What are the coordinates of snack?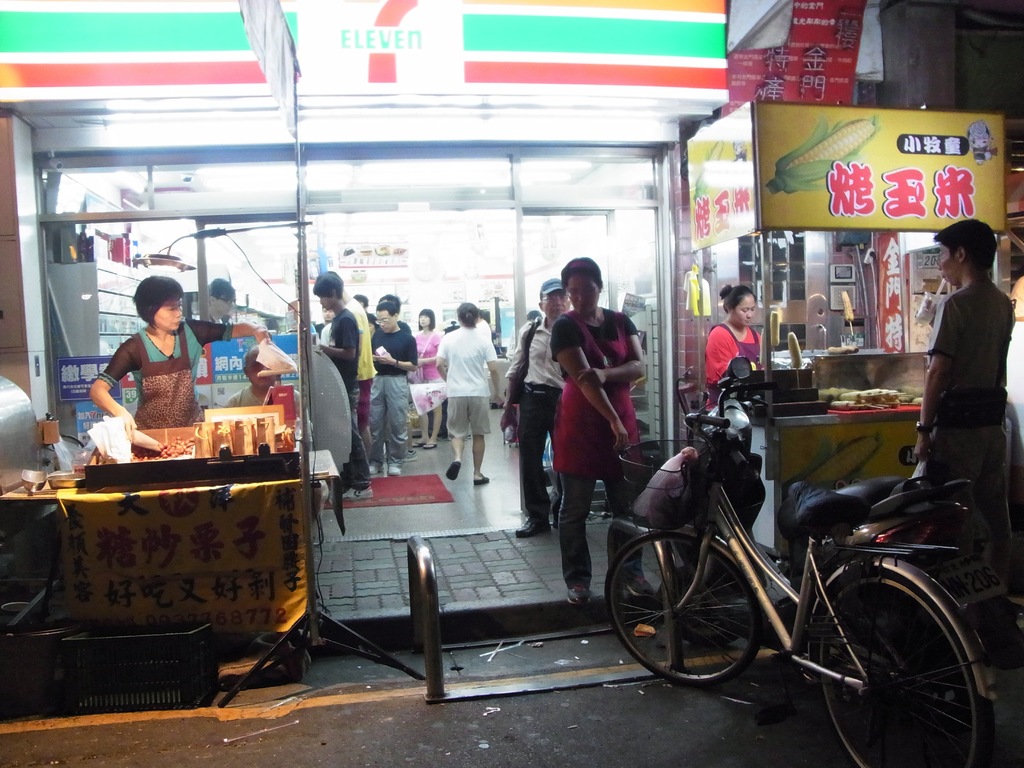
(left=758, top=329, right=769, bottom=366).
